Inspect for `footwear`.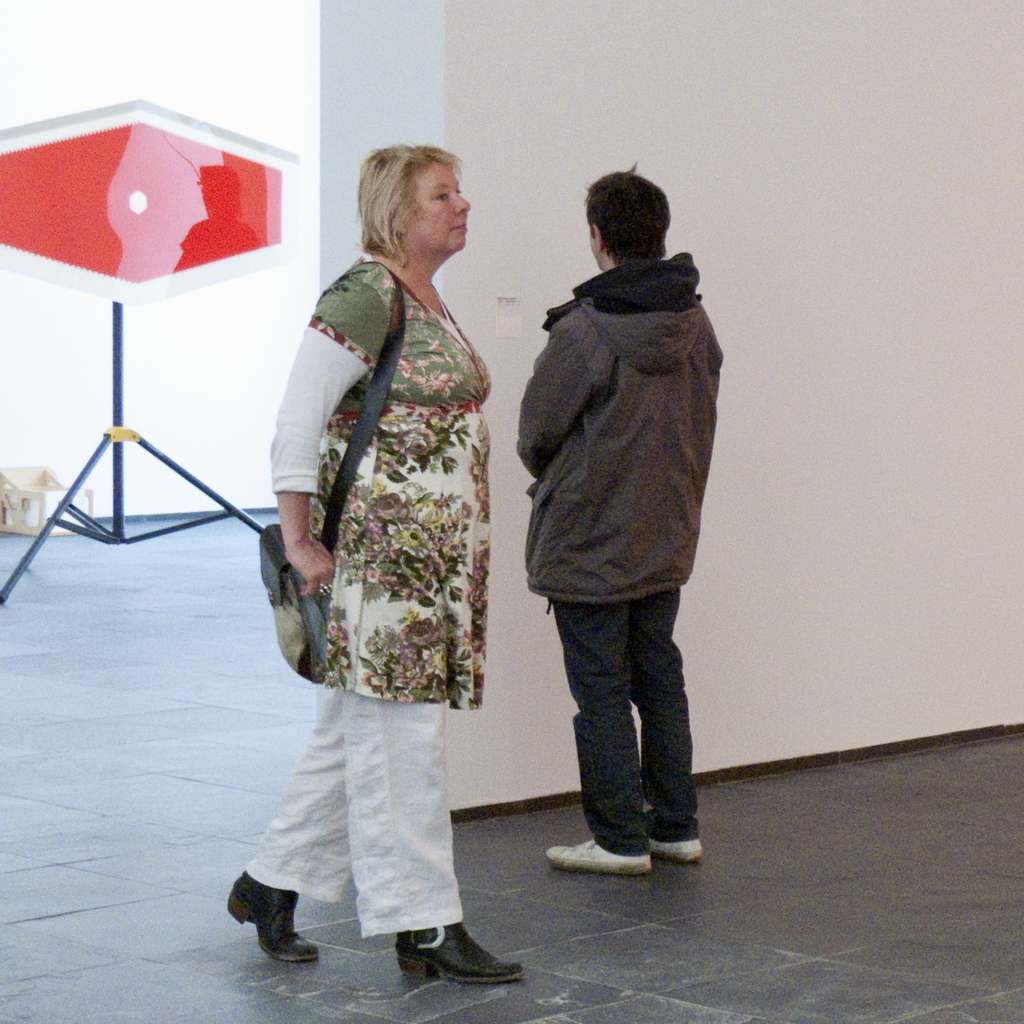
Inspection: [393, 919, 519, 986].
